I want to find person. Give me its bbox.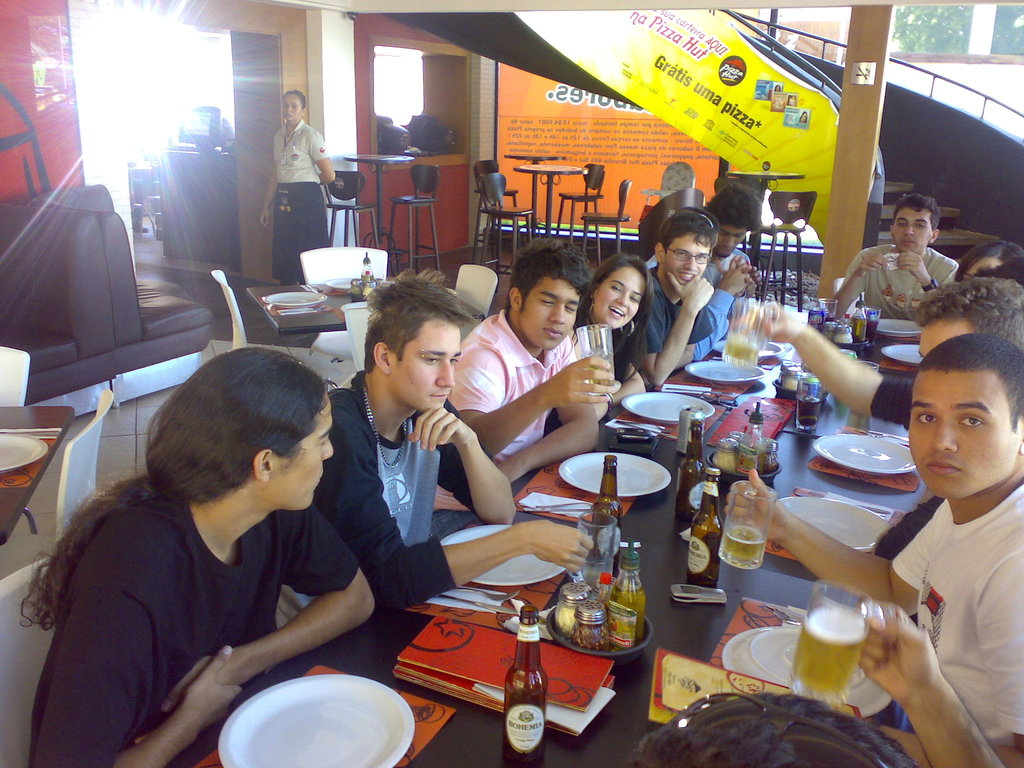
(648, 209, 734, 387).
